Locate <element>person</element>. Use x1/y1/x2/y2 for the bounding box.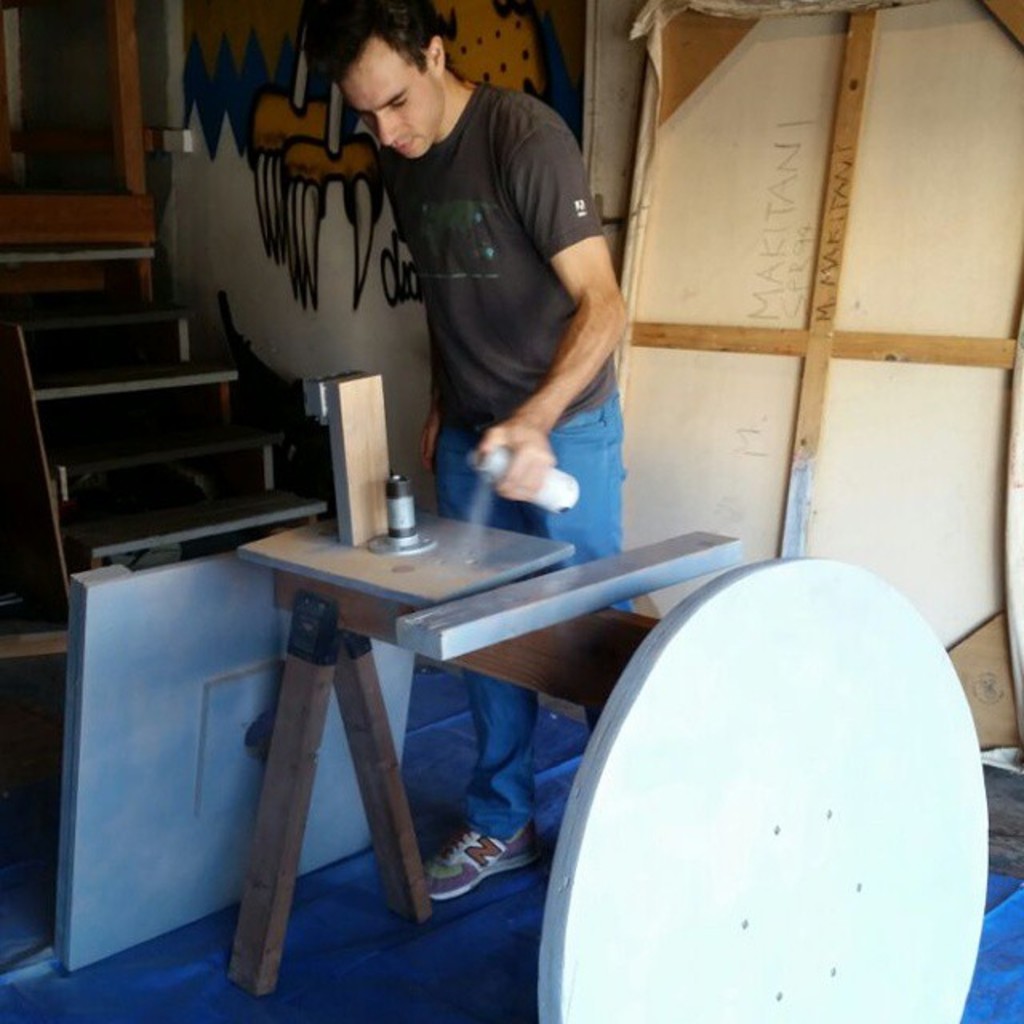
306/0/630/901.
